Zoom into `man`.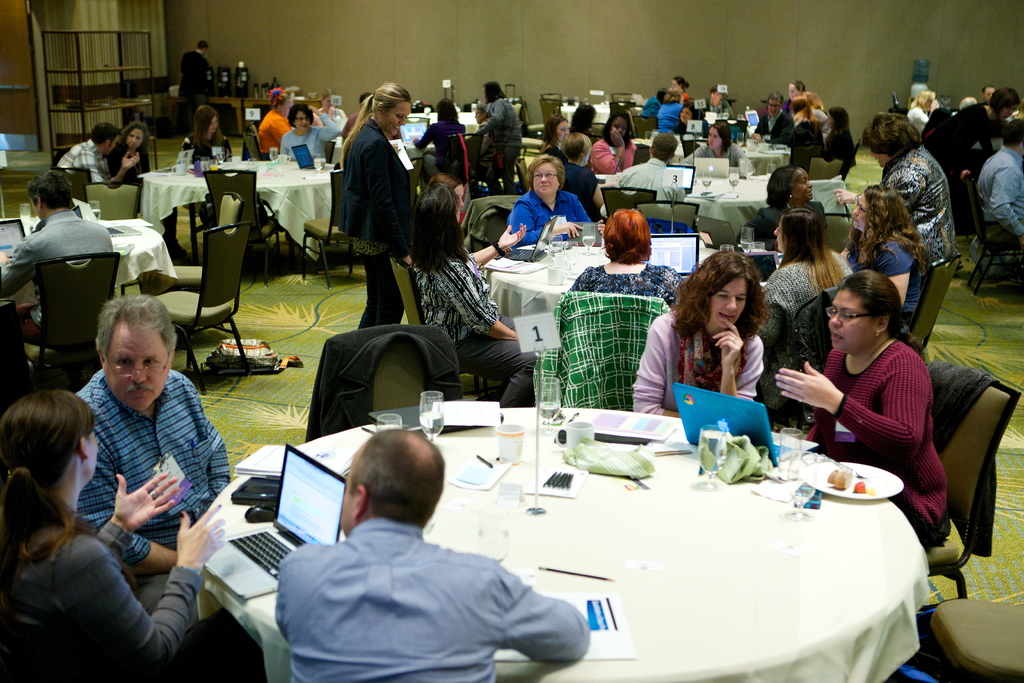
Zoom target: left=275, top=429, right=591, bottom=682.
